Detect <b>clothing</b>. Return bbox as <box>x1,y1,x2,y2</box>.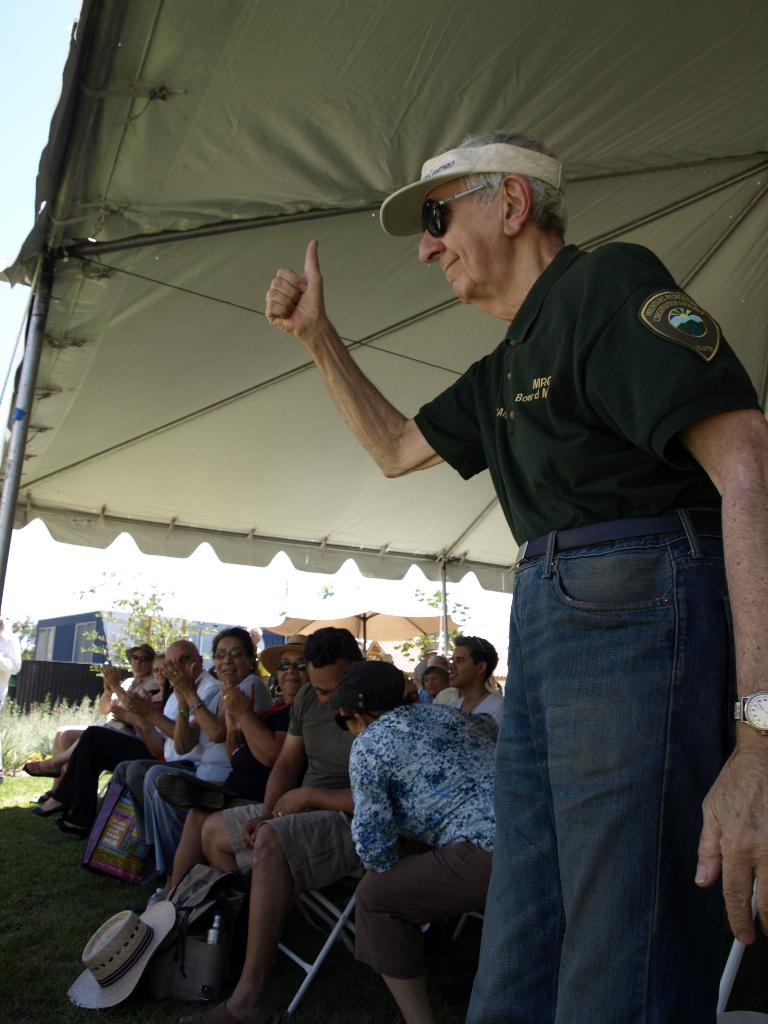
<box>166,669,257,790</box>.
